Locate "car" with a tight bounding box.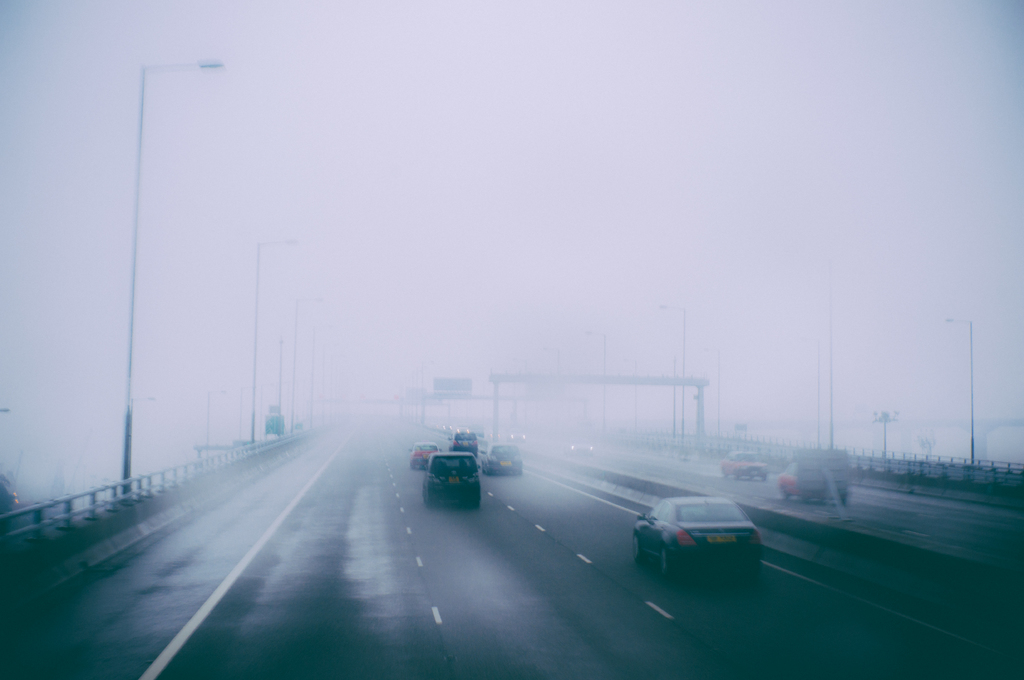
(x1=482, y1=441, x2=520, y2=477).
